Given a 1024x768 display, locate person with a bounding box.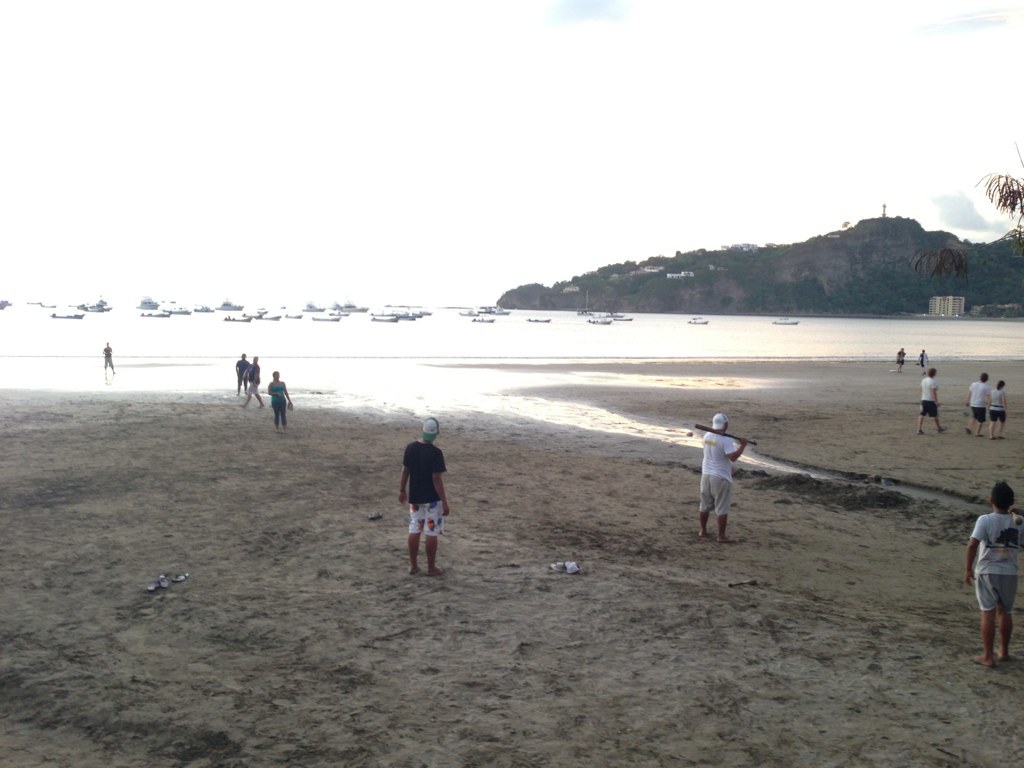
Located: <bbox>265, 368, 292, 431</bbox>.
